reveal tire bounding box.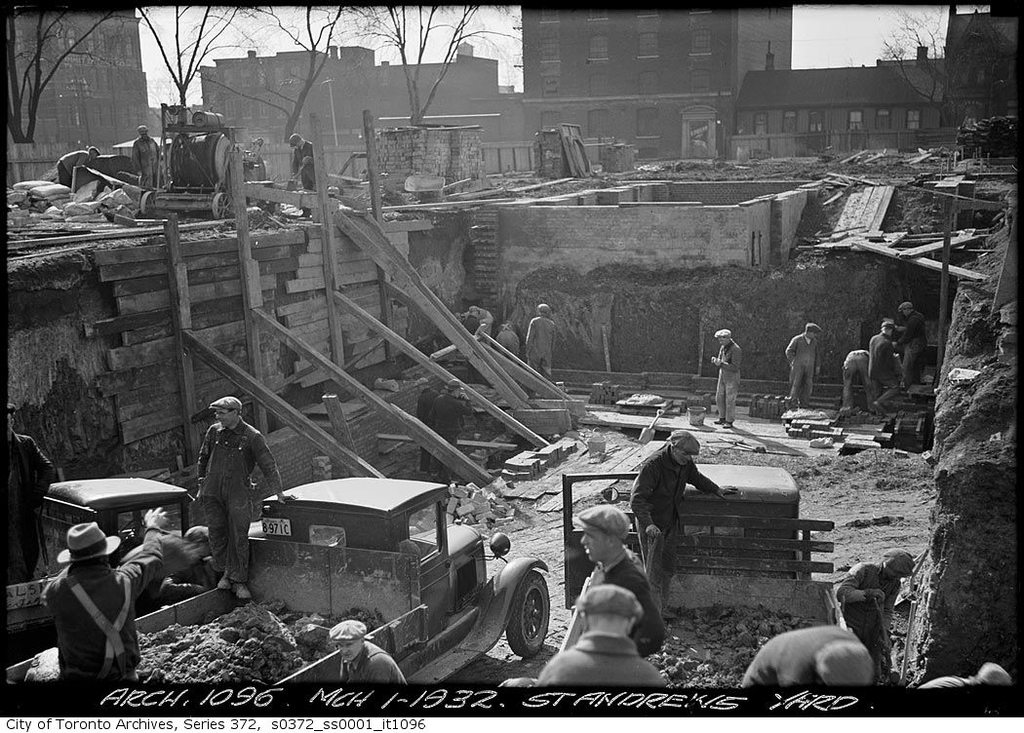
Revealed: (509, 568, 555, 657).
